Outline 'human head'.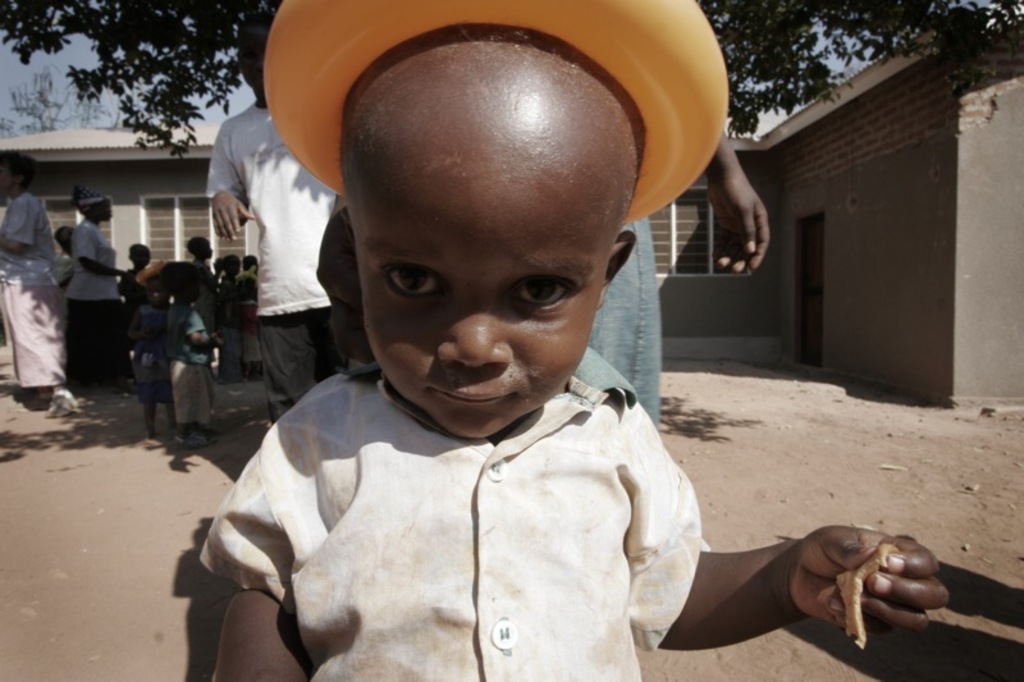
Outline: 173/264/202/308.
